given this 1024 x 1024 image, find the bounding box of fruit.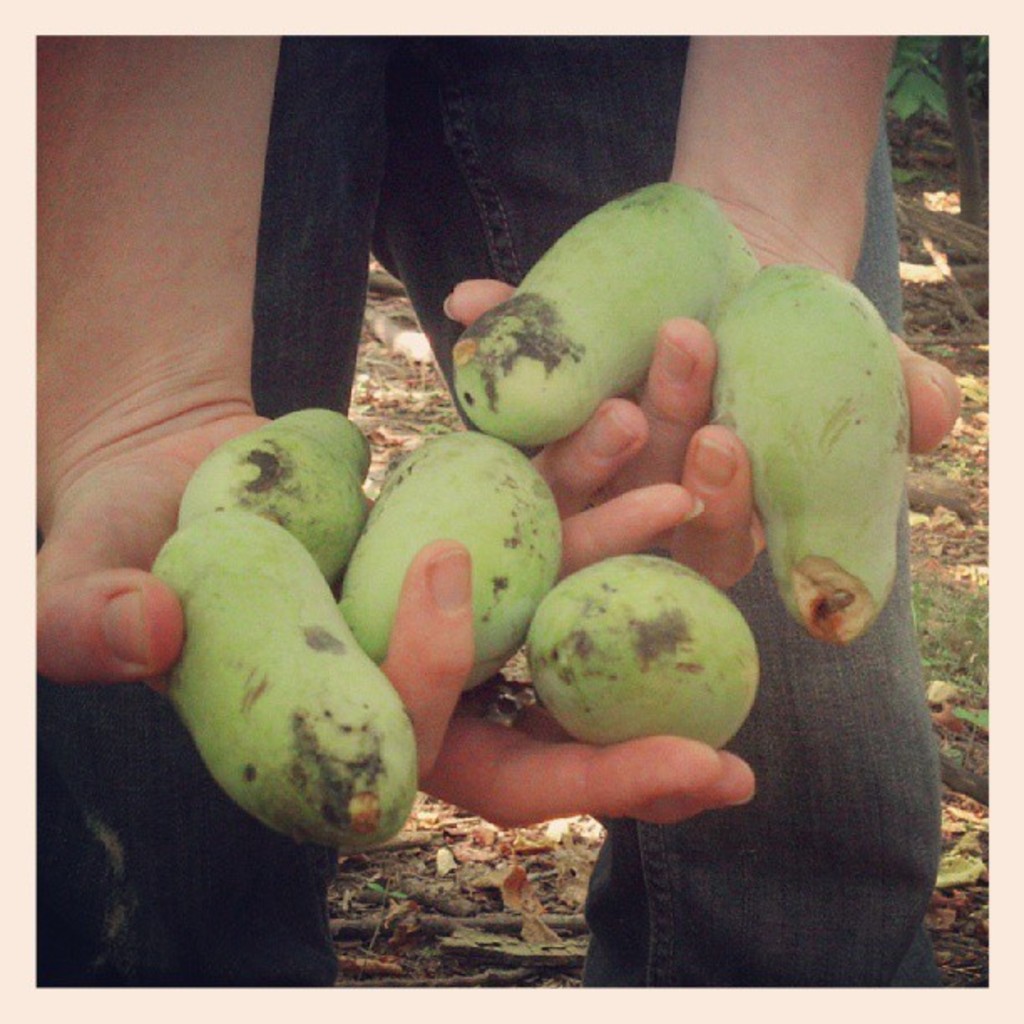
(left=335, top=422, right=564, bottom=708).
